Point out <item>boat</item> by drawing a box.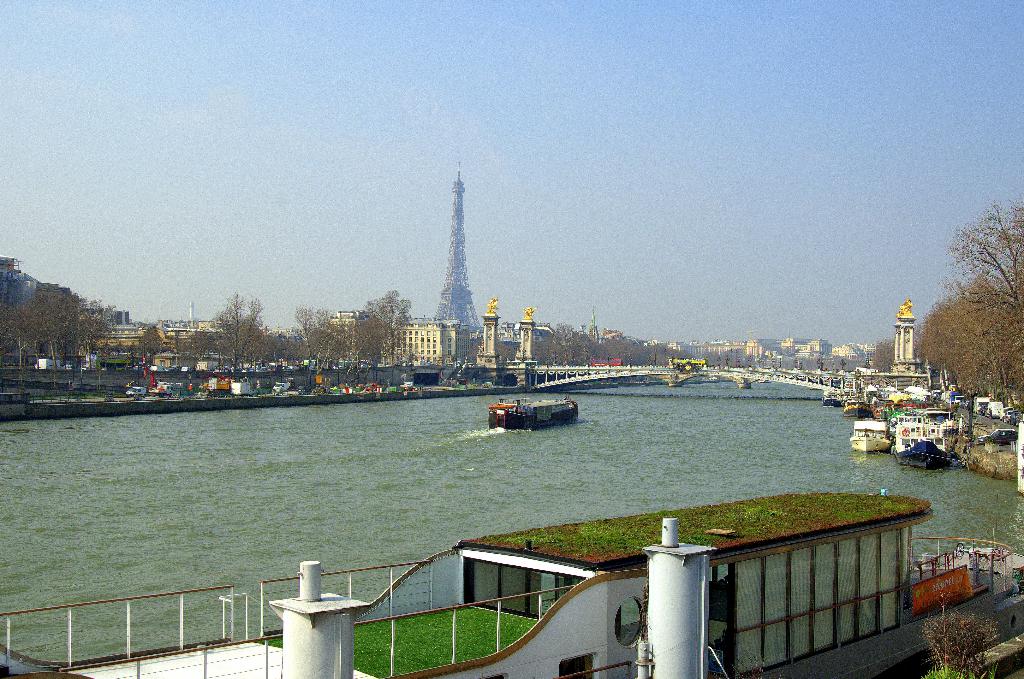
left=824, top=386, right=844, bottom=407.
